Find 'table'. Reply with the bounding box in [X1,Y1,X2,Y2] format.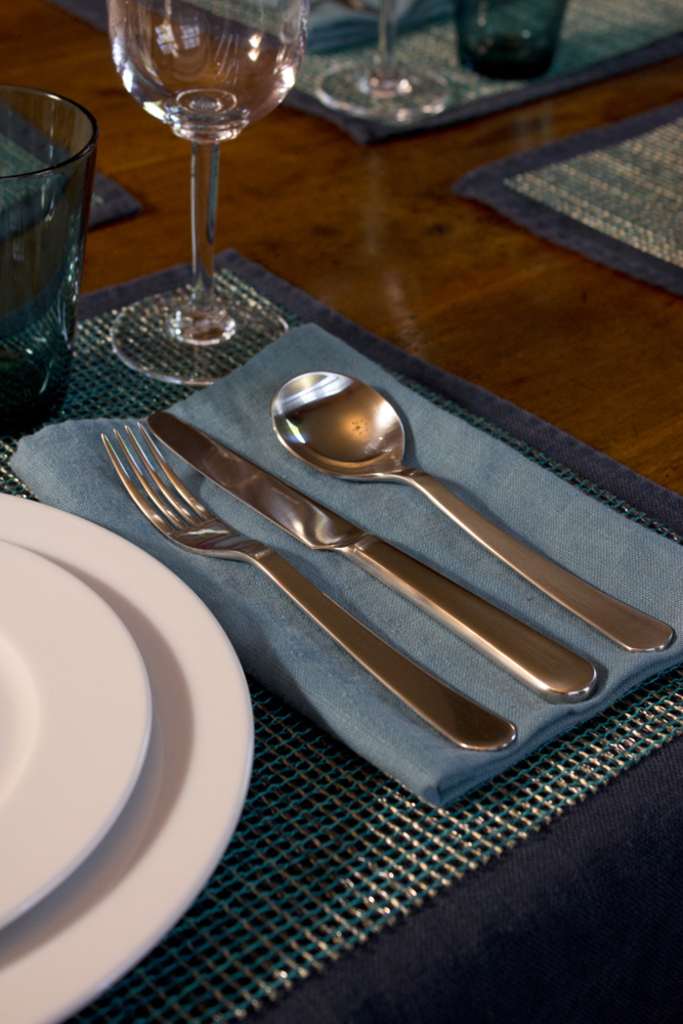
[0,0,682,1023].
